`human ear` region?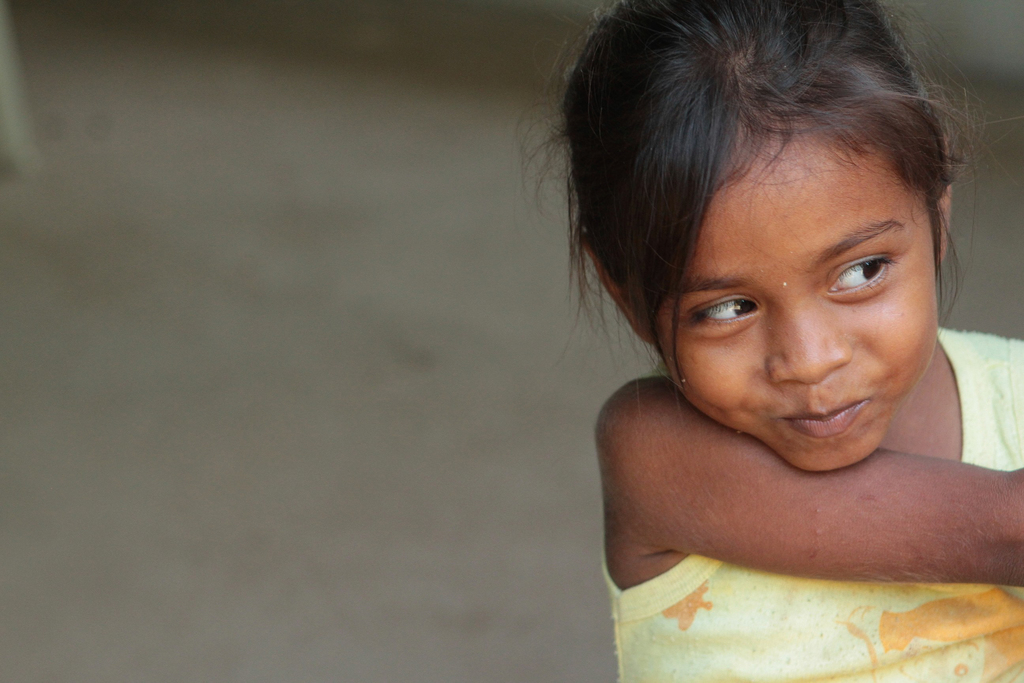
[left=586, top=243, right=652, bottom=342]
